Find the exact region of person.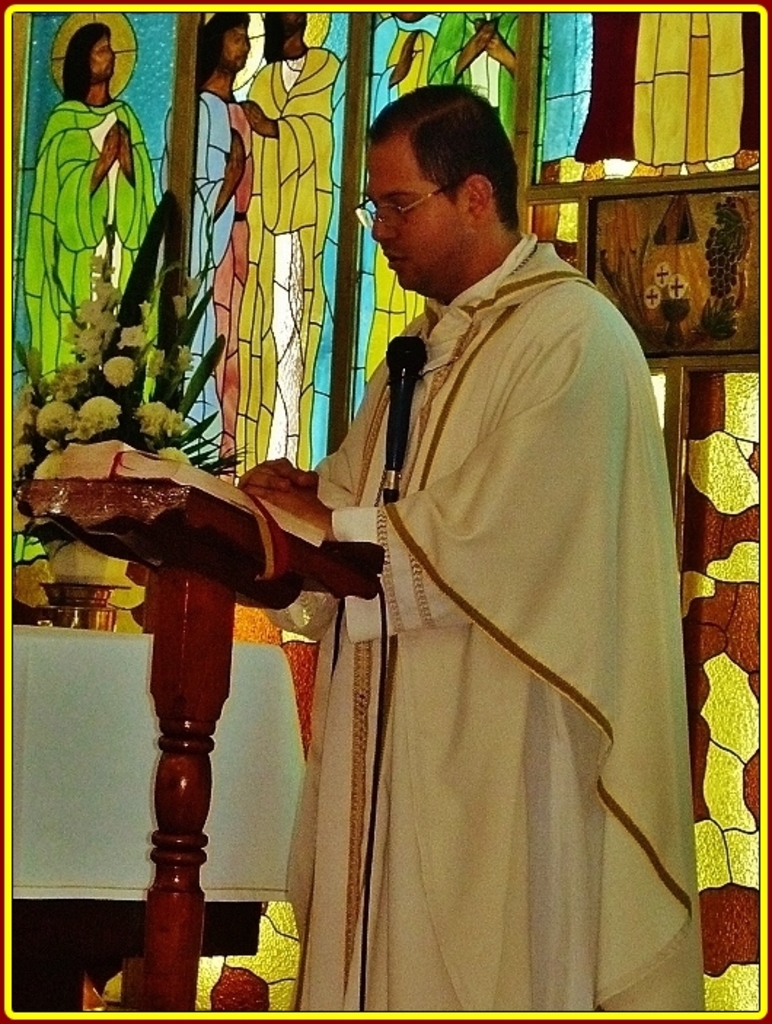
Exact region: 251/87/666/990.
